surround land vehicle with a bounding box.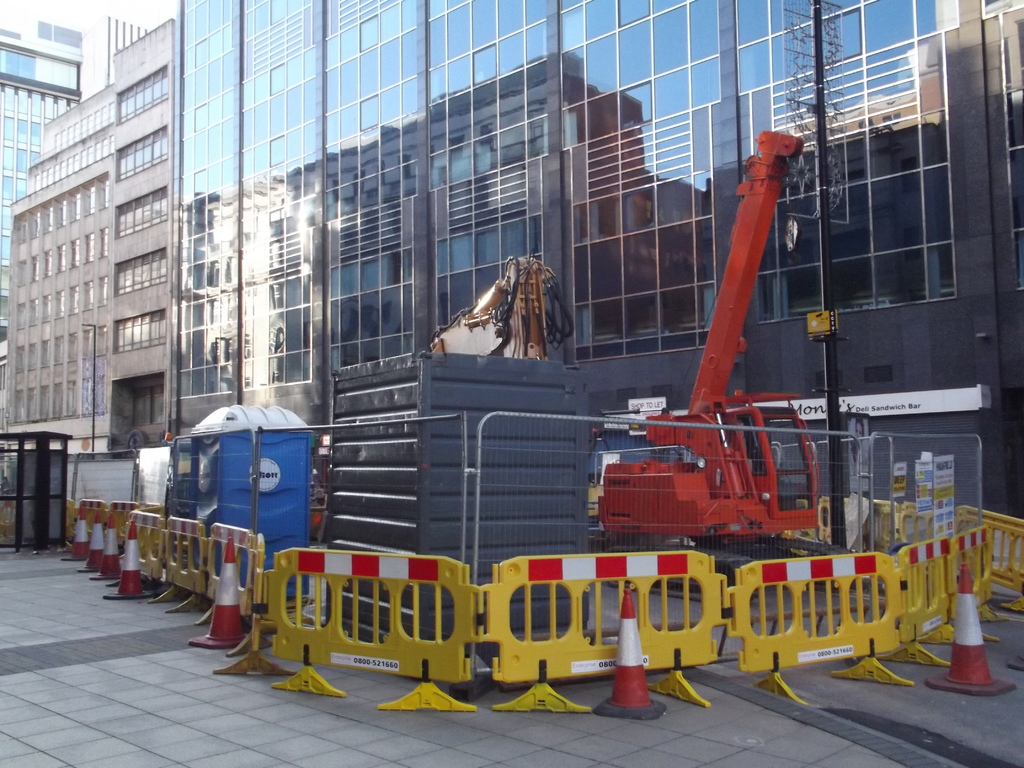
(605,129,860,608).
